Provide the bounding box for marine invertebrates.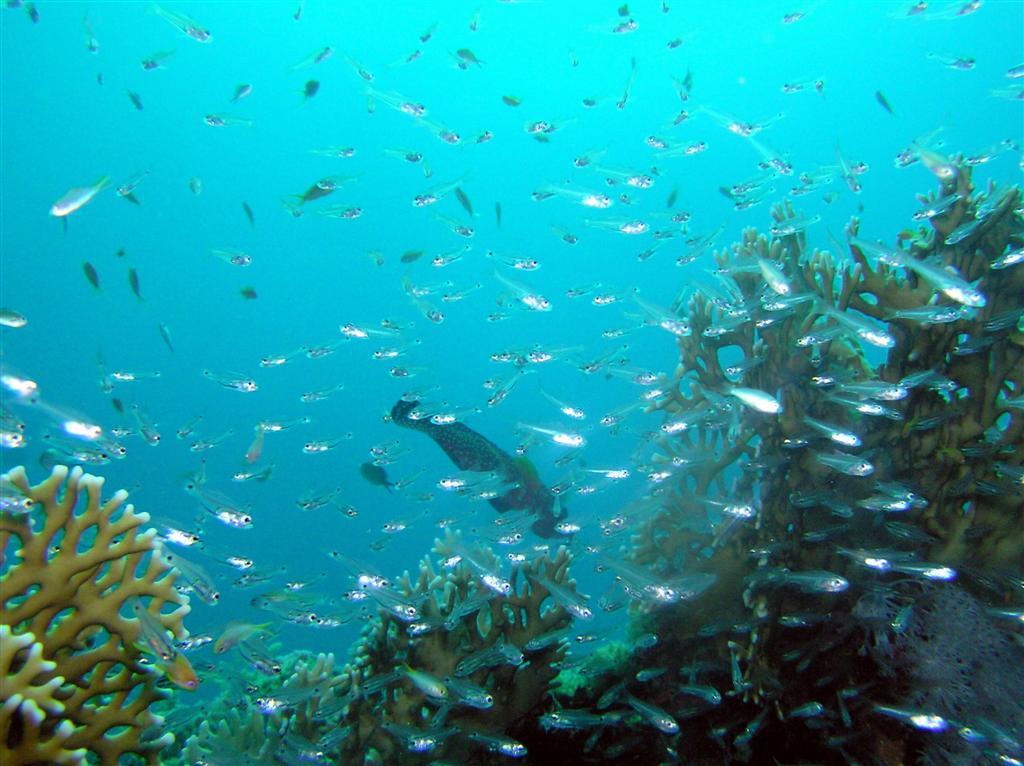
{"x1": 578, "y1": 193, "x2": 613, "y2": 208}.
